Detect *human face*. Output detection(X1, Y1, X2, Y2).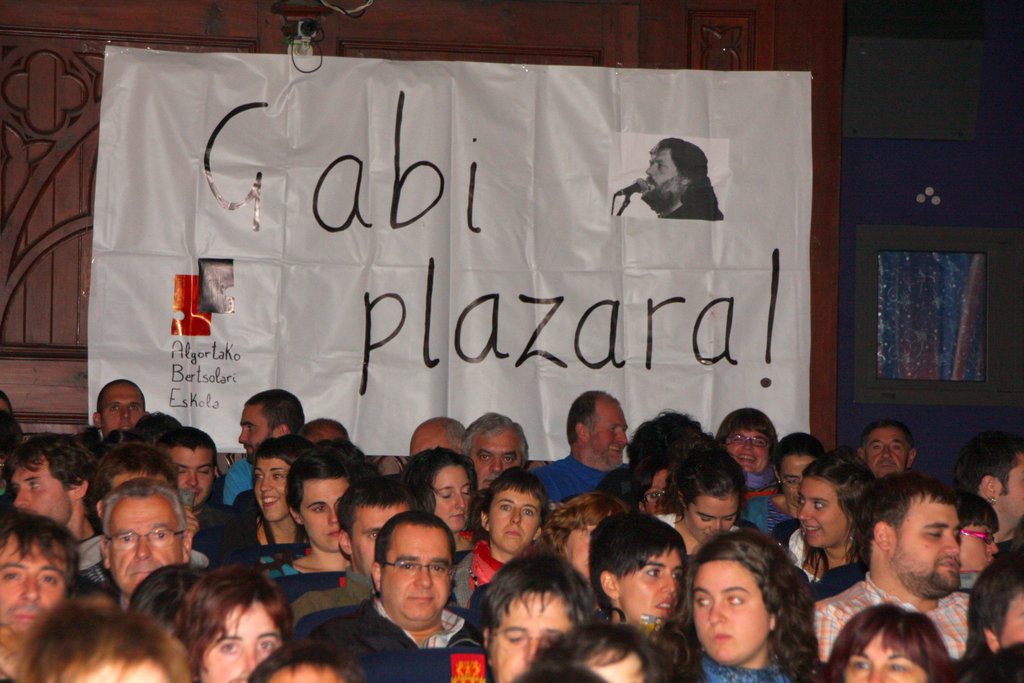
detection(620, 541, 681, 625).
